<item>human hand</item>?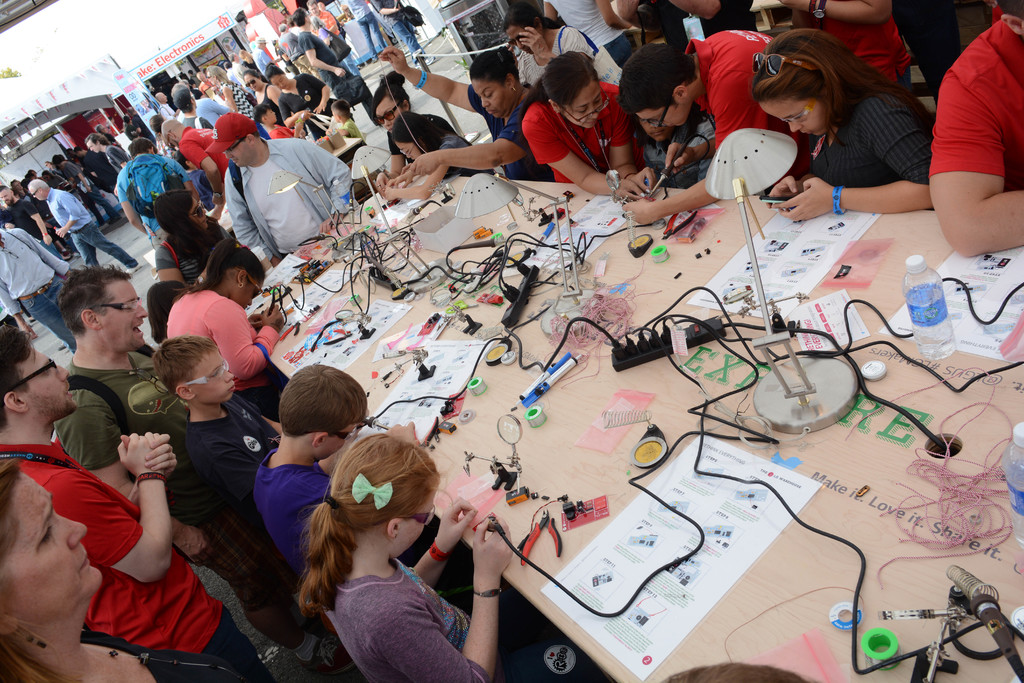
BBox(629, 163, 658, 197)
